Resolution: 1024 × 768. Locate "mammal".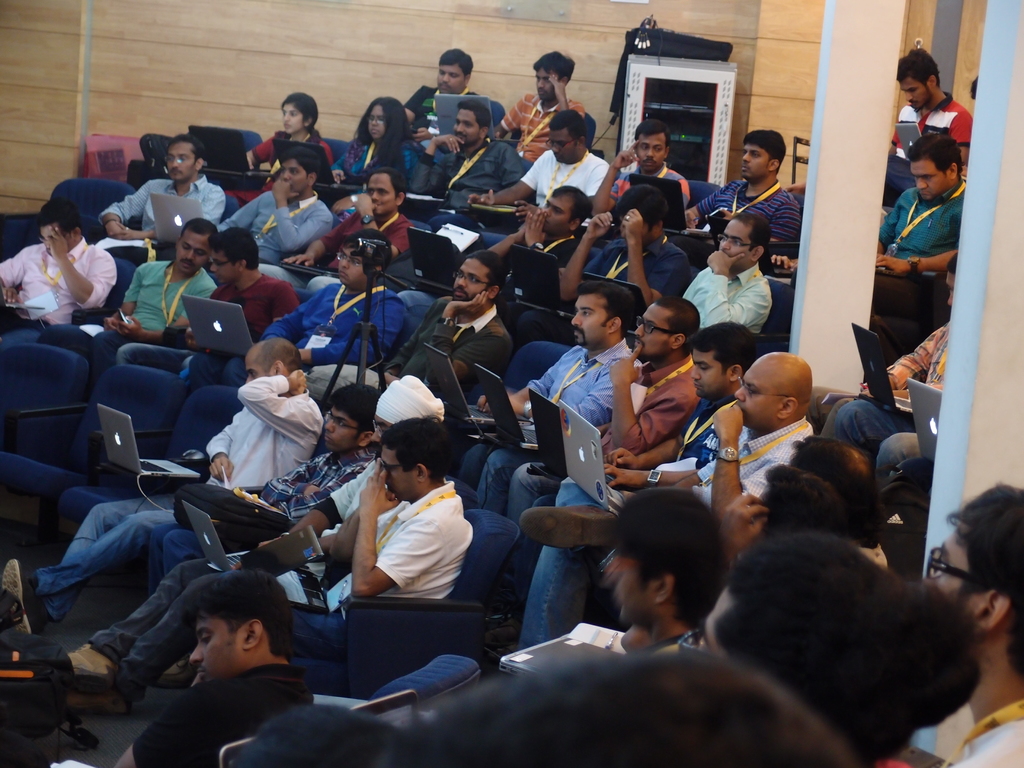
854 576 982 767.
